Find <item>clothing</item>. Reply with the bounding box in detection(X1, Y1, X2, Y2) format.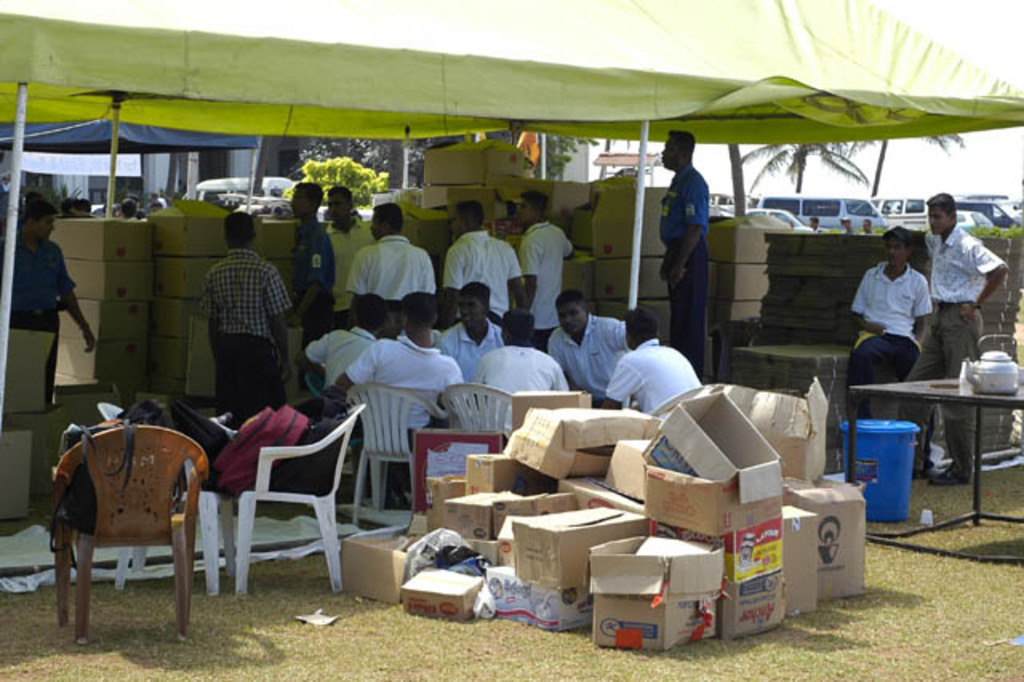
detection(437, 317, 504, 395).
